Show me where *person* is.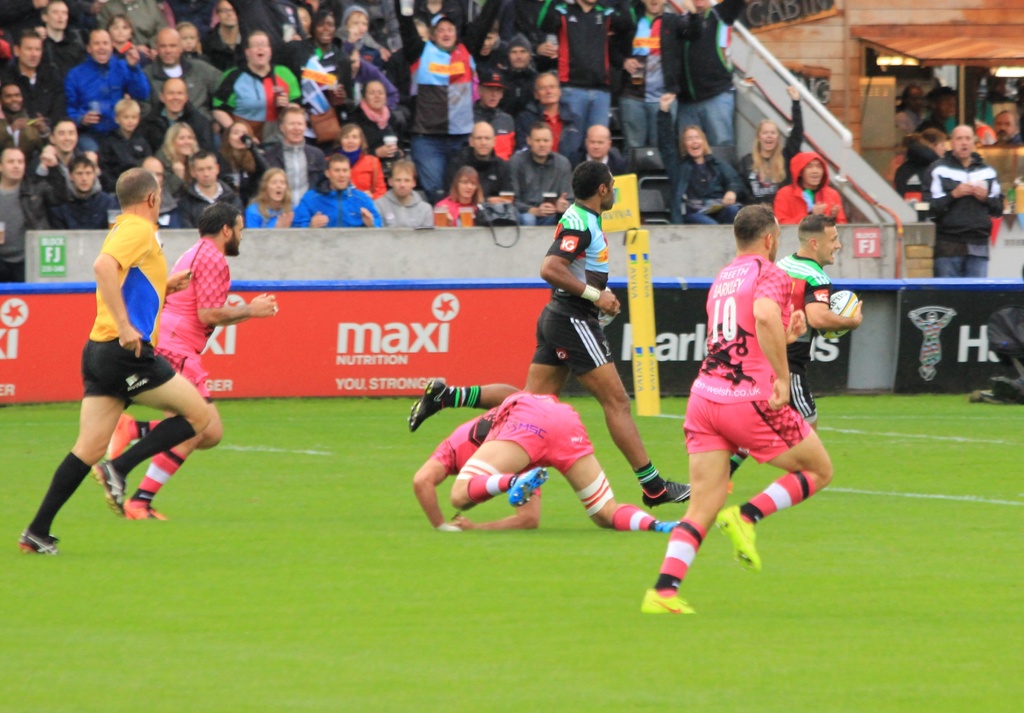
*person* is at locate(985, 104, 1023, 144).
